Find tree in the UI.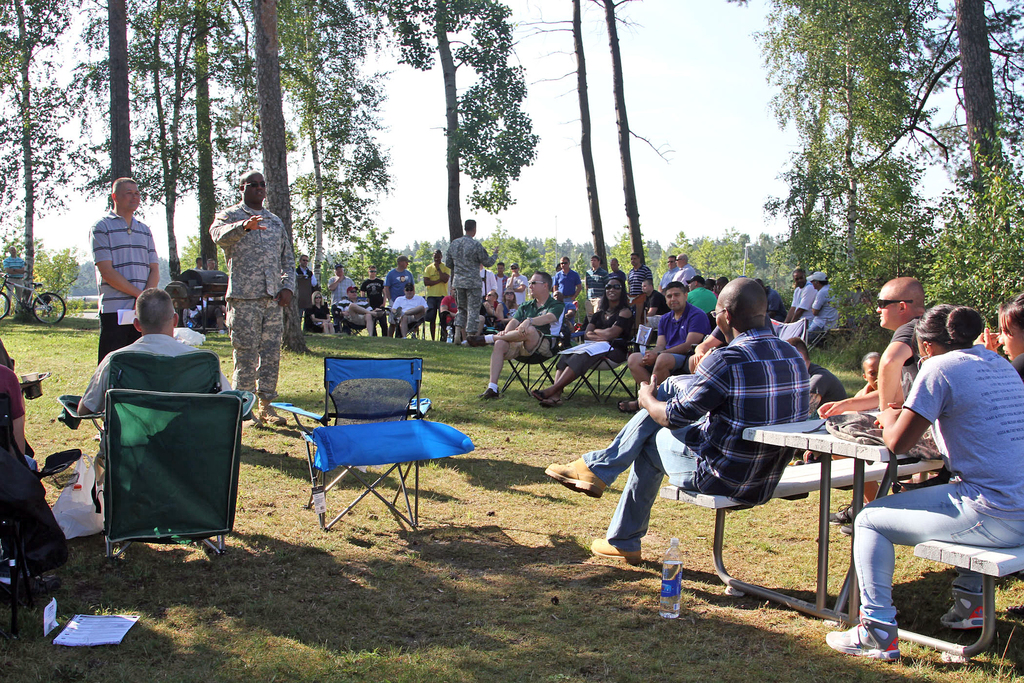
UI element at pyautogui.locateOnScreen(0, 0, 75, 318).
